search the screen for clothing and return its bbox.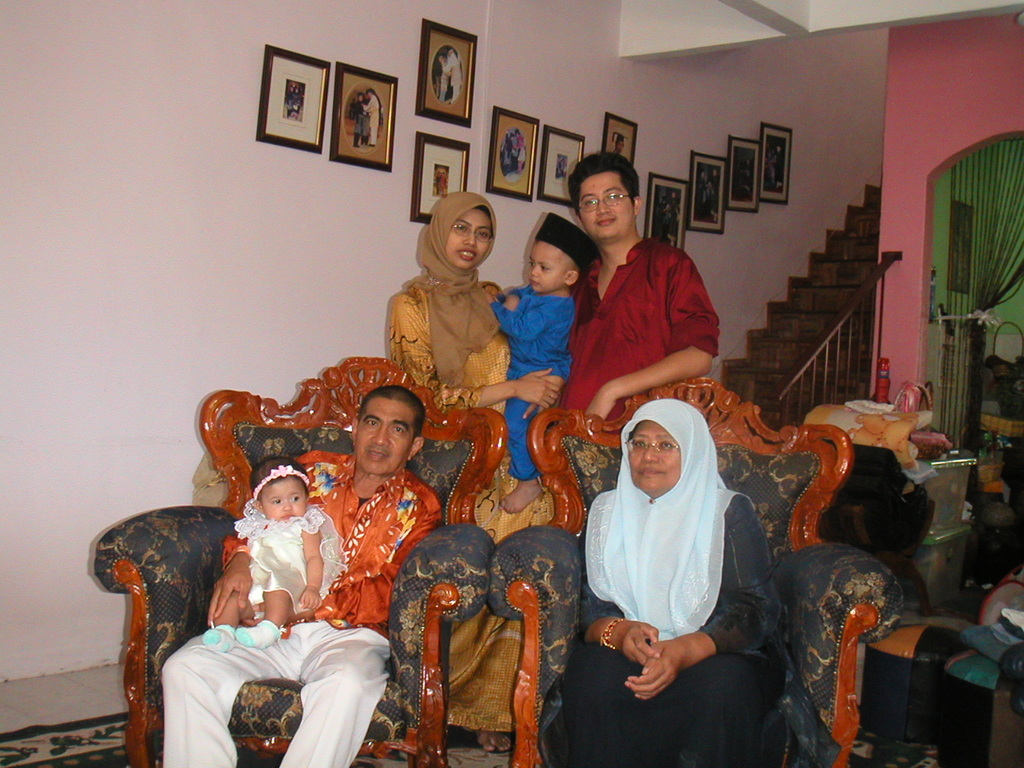
Found: select_region(165, 446, 451, 767).
